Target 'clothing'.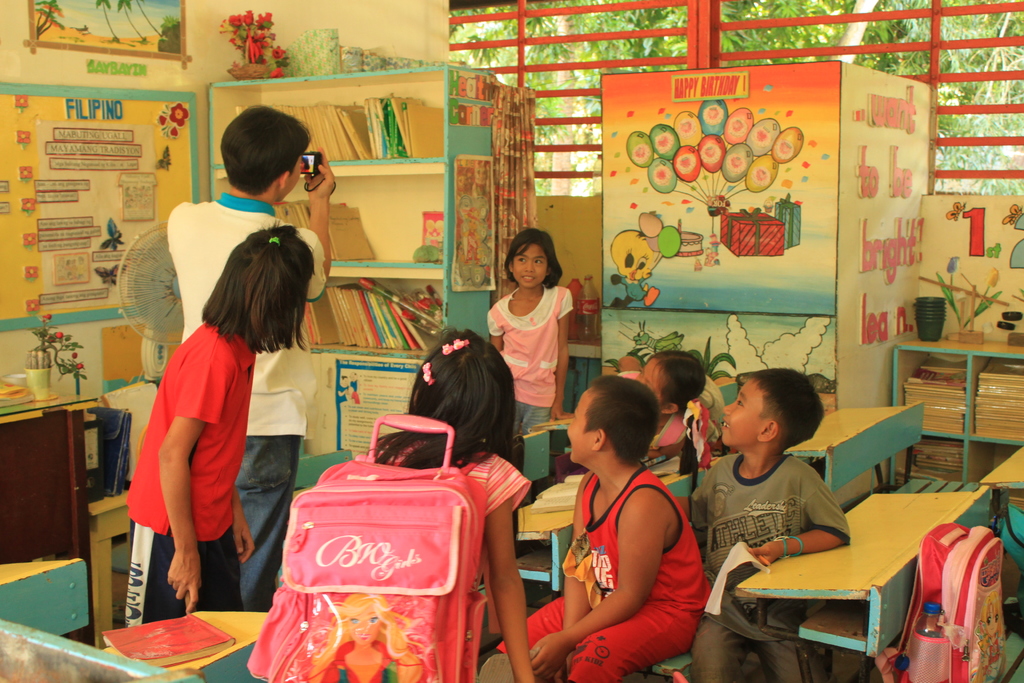
Target region: {"x1": 511, "y1": 403, "x2": 554, "y2": 474}.
